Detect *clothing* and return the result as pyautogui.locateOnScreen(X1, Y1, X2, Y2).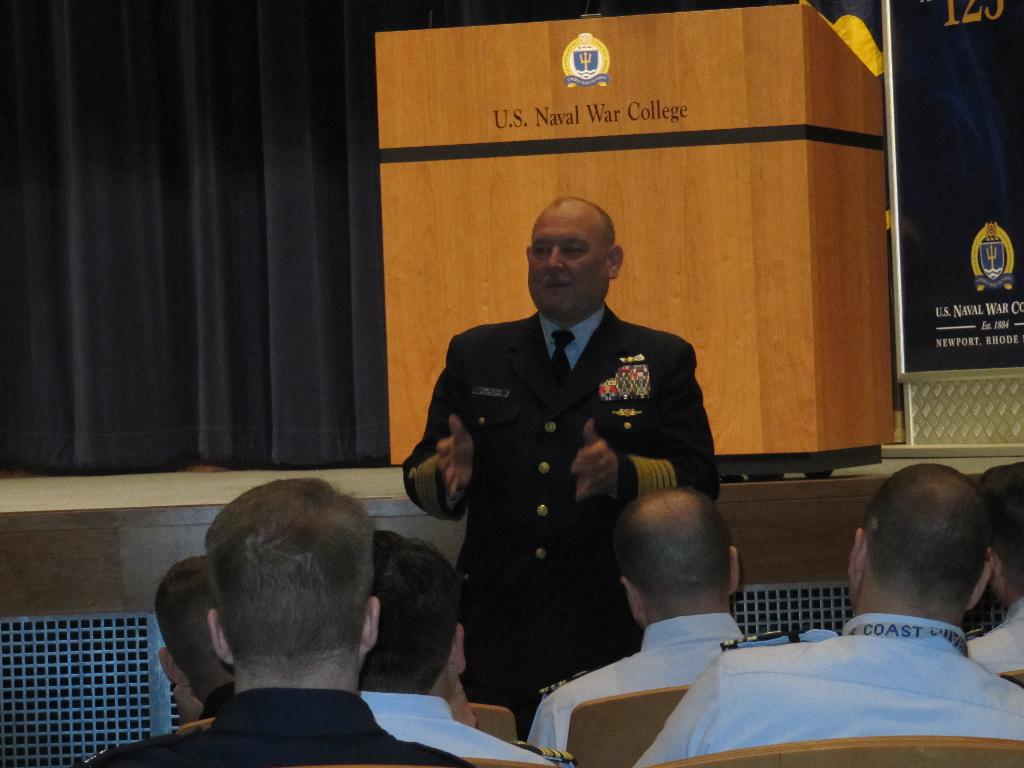
pyautogui.locateOnScreen(357, 694, 575, 767).
